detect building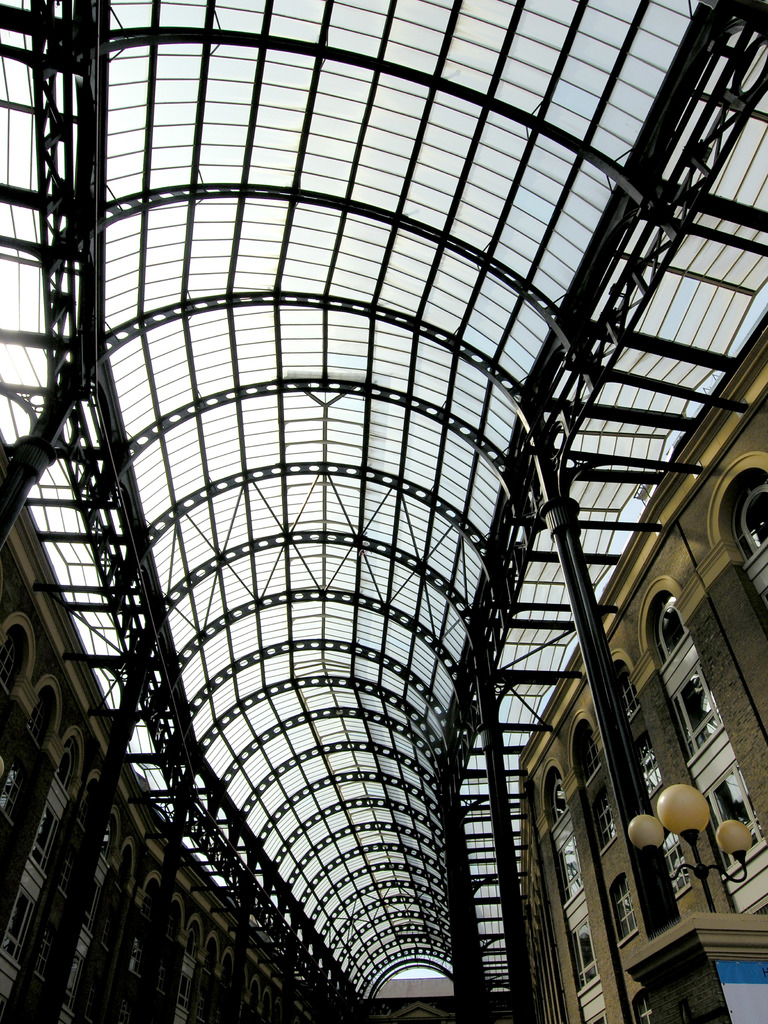
bbox=[521, 301, 767, 1023]
